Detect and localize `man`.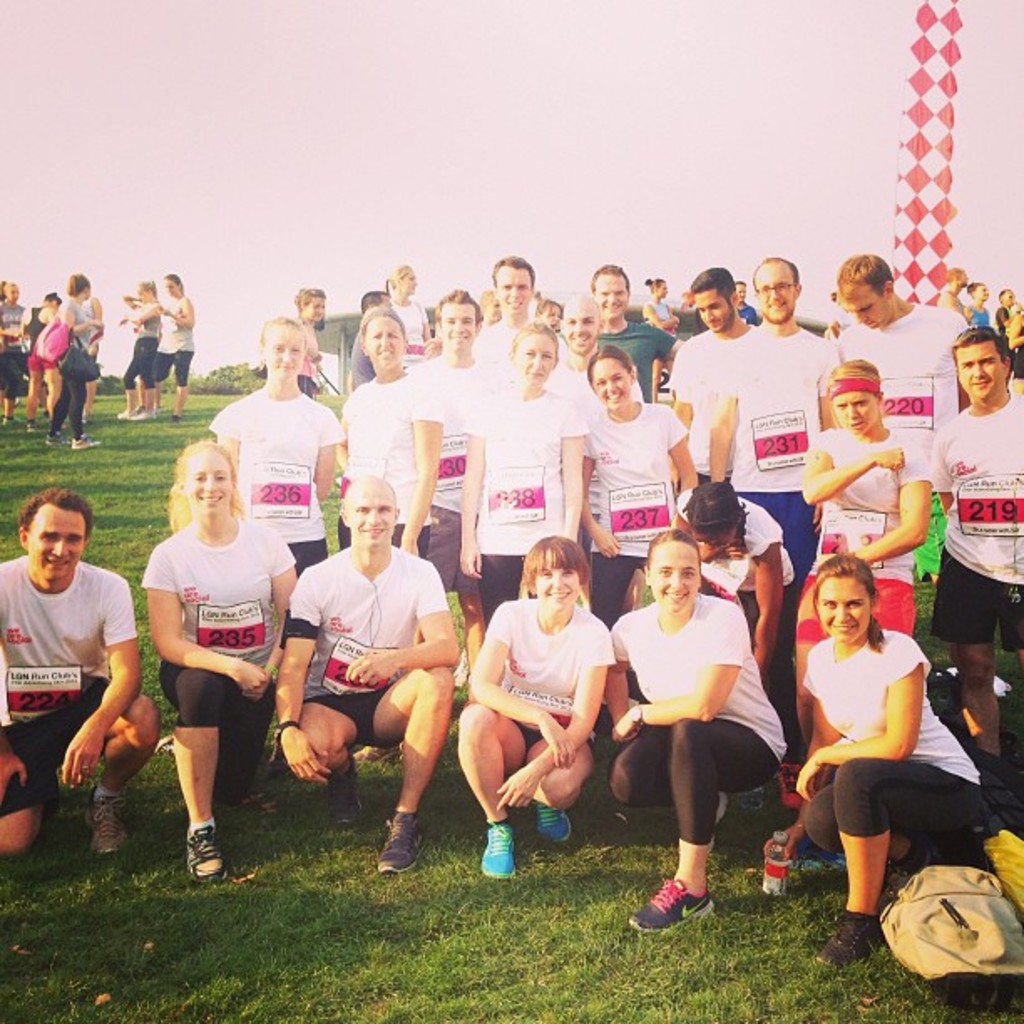
Localized at 668, 268, 765, 484.
